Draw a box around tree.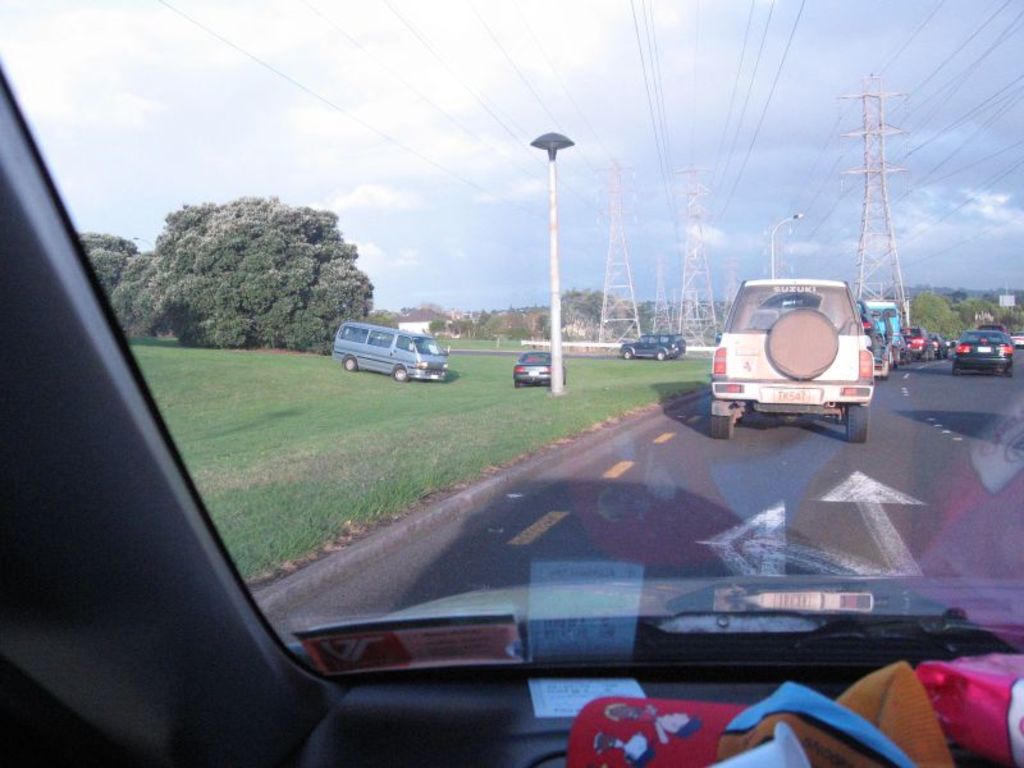
l=147, t=192, r=376, b=353.
